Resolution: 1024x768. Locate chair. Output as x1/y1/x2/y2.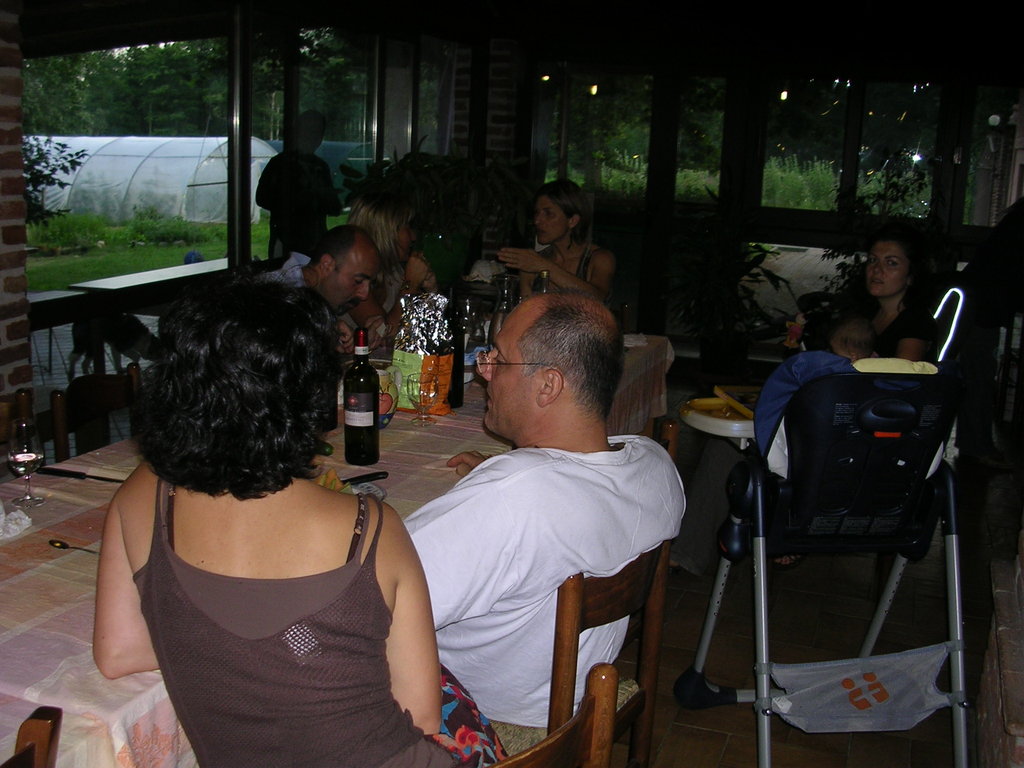
479/655/611/767.
